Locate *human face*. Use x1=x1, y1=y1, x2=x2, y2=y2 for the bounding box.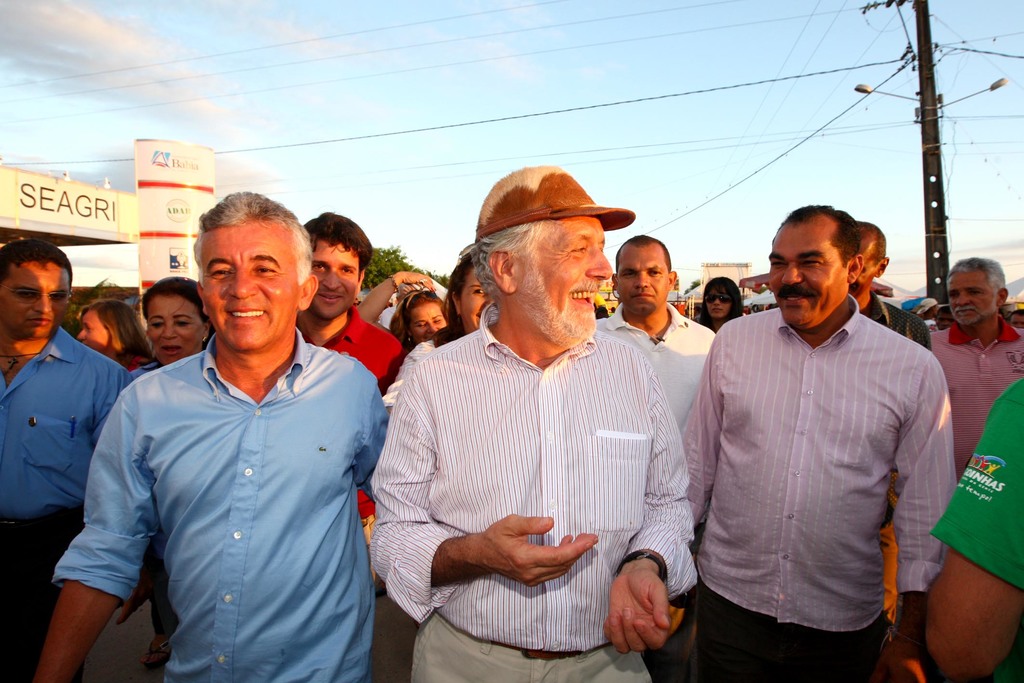
x1=75, y1=309, x2=113, y2=352.
